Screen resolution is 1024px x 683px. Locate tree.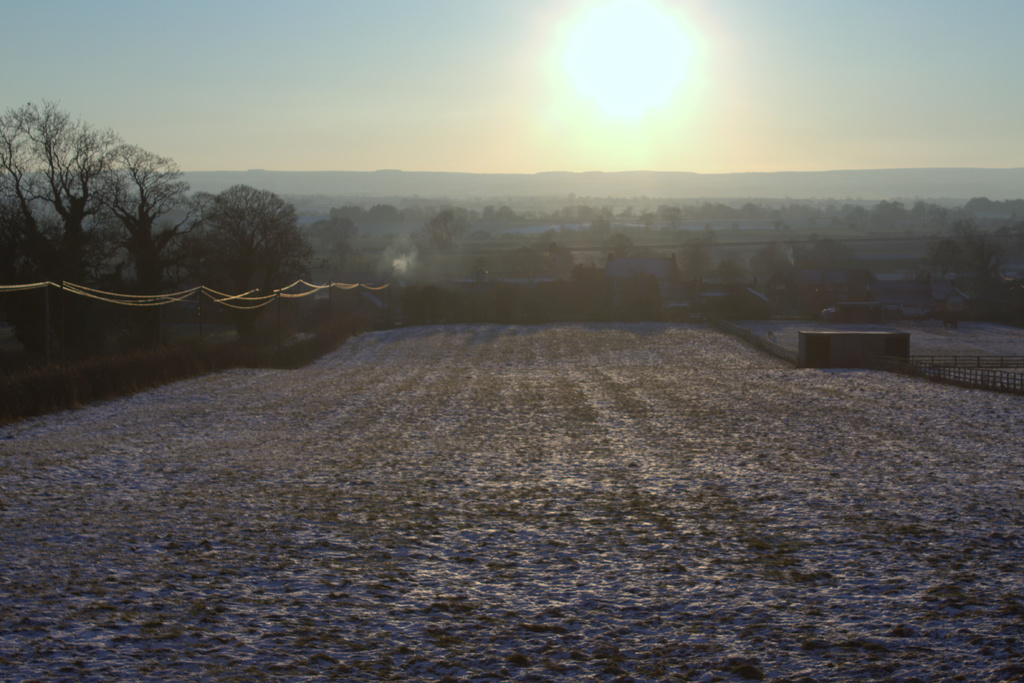
[x1=799, y1=239, x2=861, y2=279].
